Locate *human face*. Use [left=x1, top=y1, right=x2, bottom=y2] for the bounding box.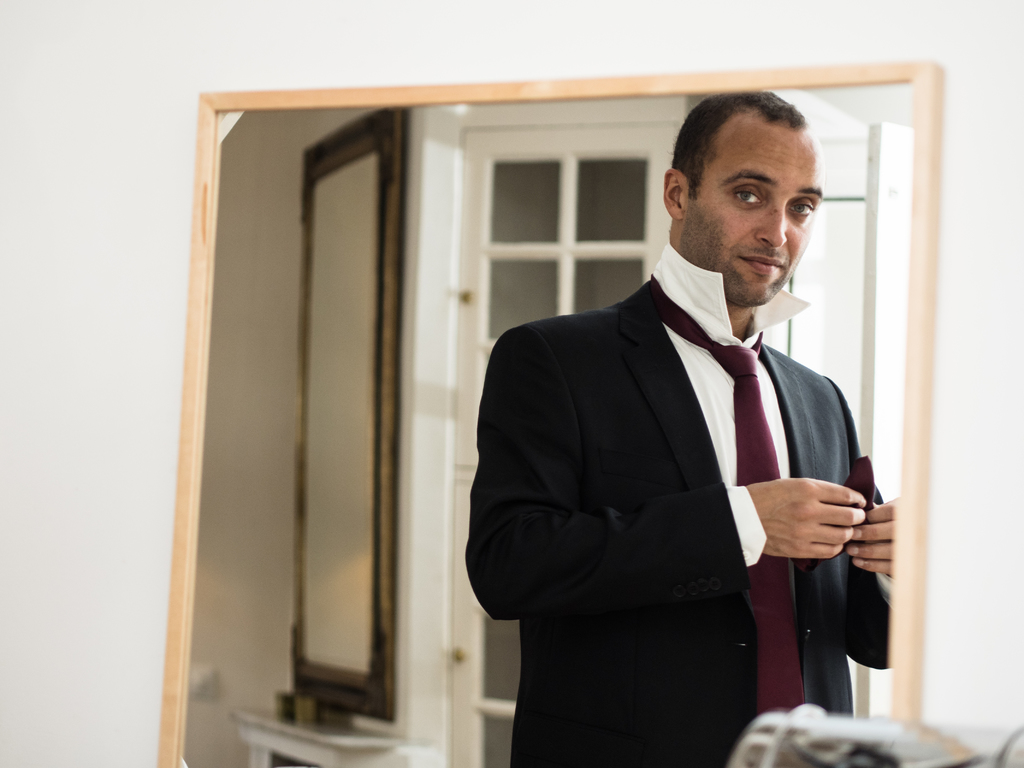
[left=684, top=123, right=821, bottom=303].
